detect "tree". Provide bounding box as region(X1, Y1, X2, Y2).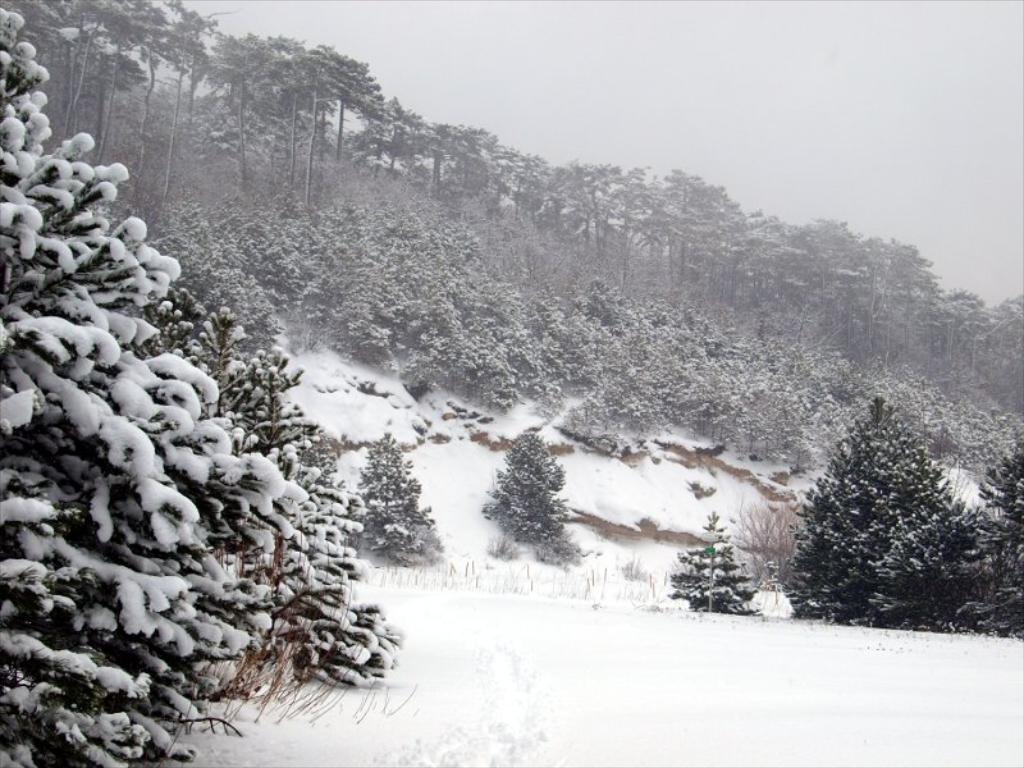
region(792, 387, 977, 631).
